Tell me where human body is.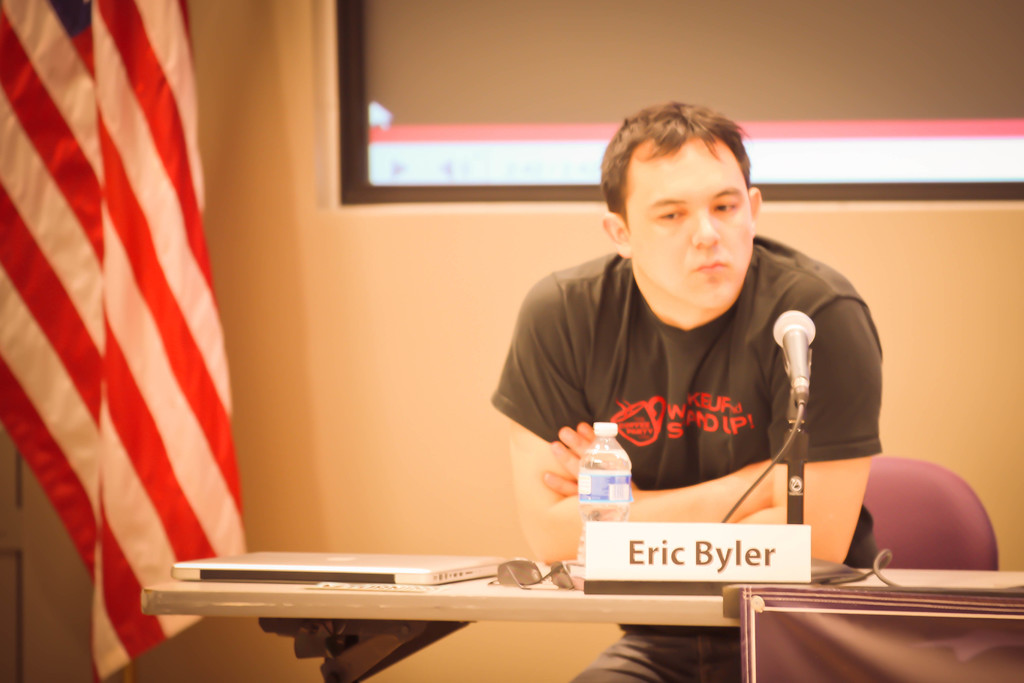
human body is at 492 102 883 682.
